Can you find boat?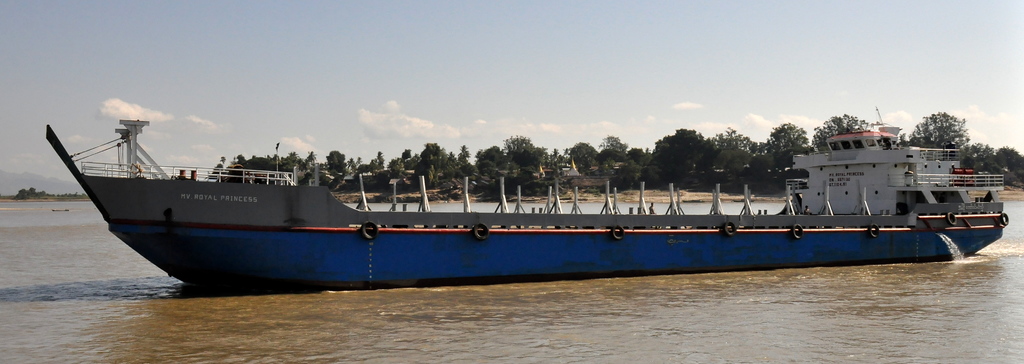
Yes, bounding box: detection(56, 113, 1017, 272).
